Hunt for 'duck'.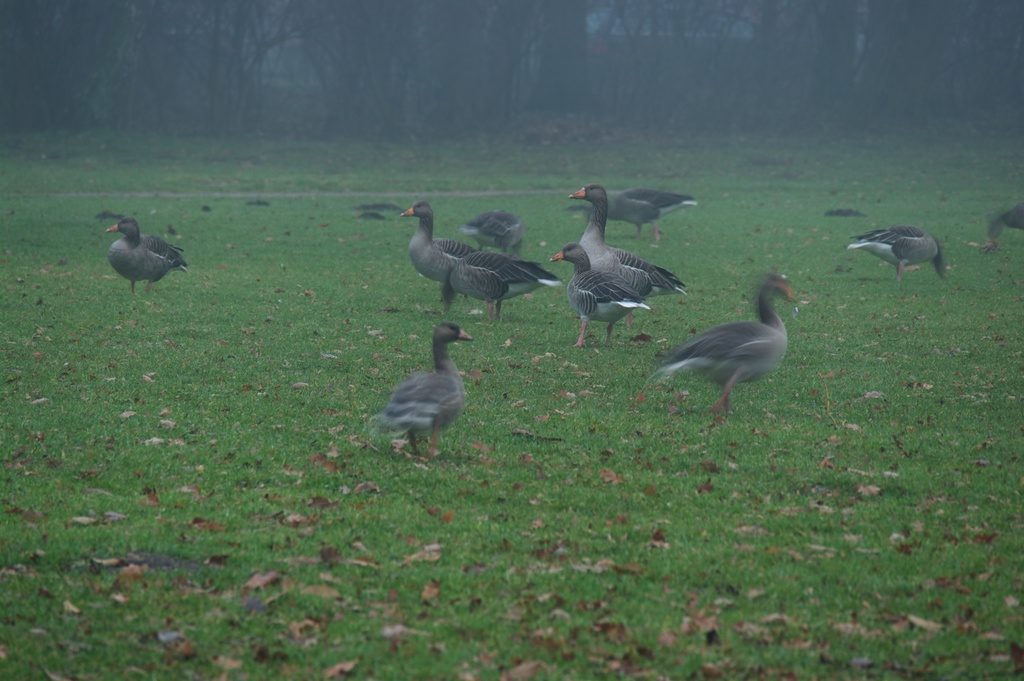
Hunted down at region(456, 207, 525, 253).
